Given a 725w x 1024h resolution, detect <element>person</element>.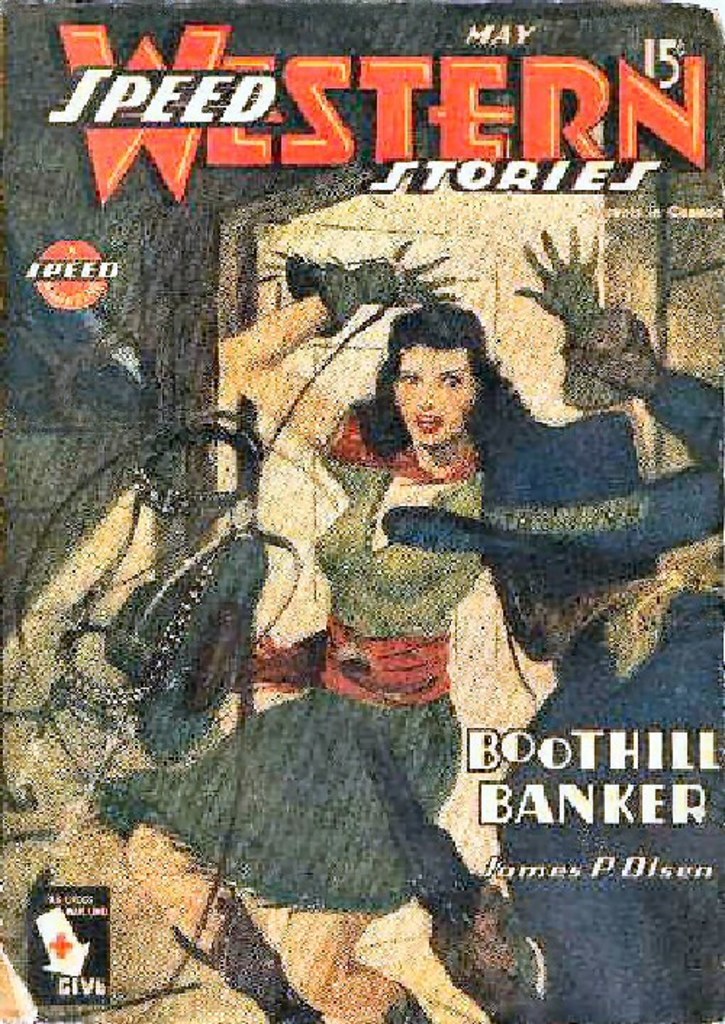
detection(58, 194, 625, 1023).
